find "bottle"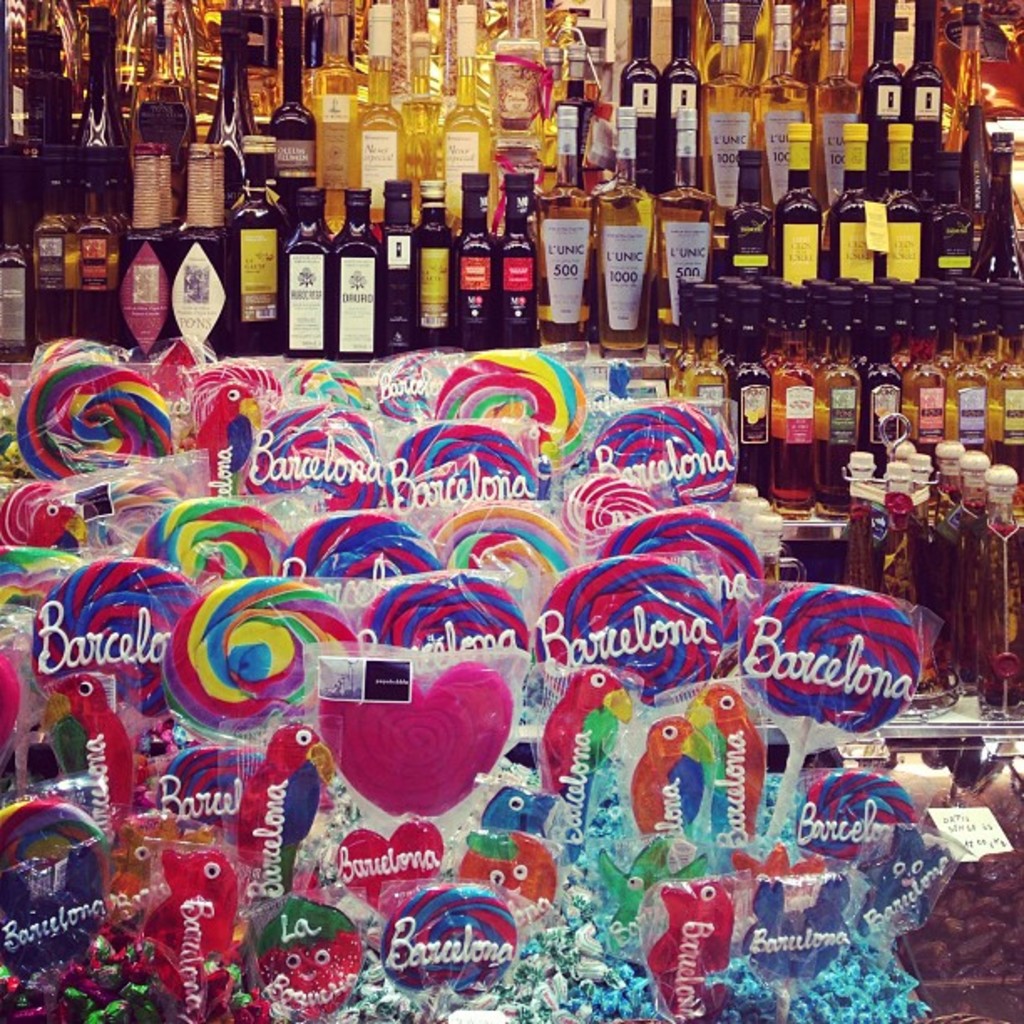
pyautogui.locateOnScreen(525, 44, 561, 171)
